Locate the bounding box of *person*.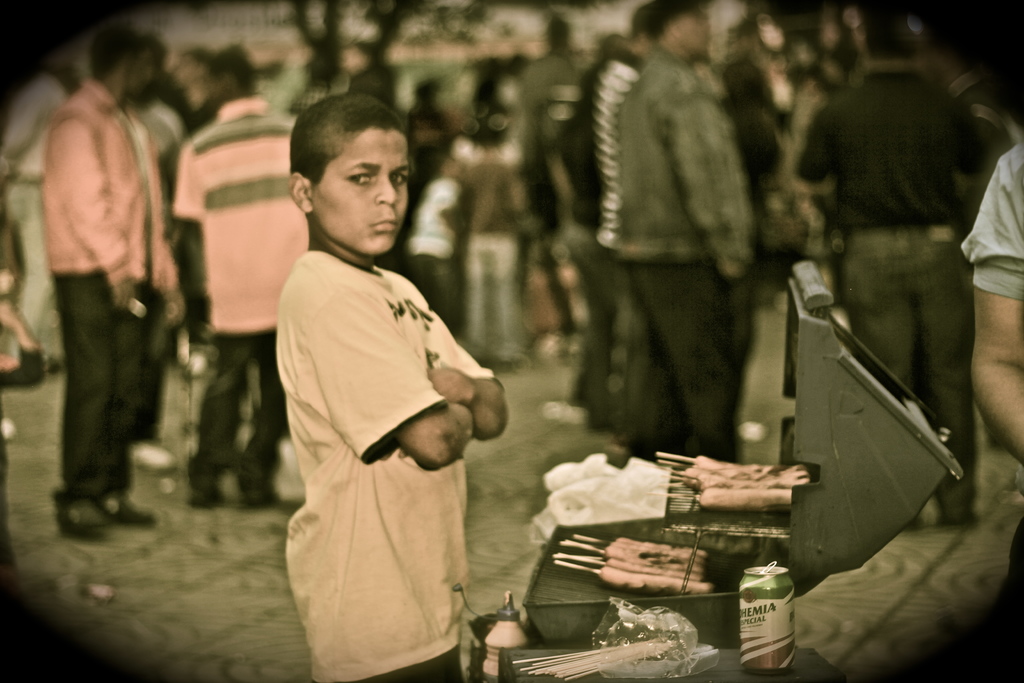
Bounding box: box(40, 21, 179, 534).
